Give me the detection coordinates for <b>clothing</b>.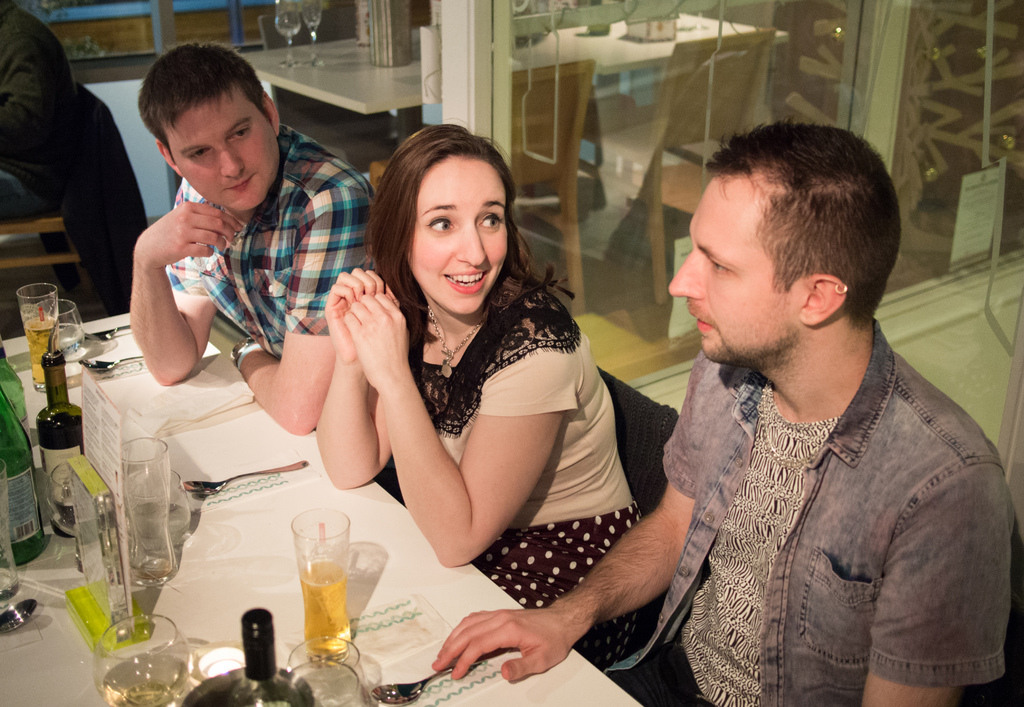
0,0,77,228.
